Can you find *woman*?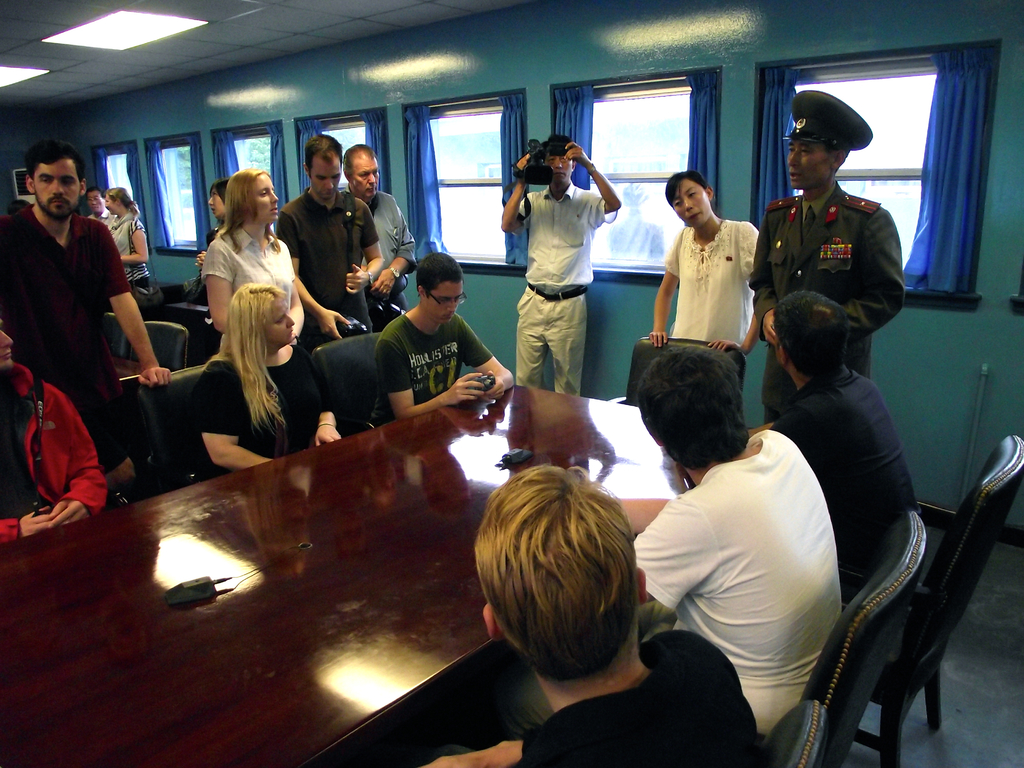
Yes, bounding box: <region>198, 167, 305, 349</region>.
